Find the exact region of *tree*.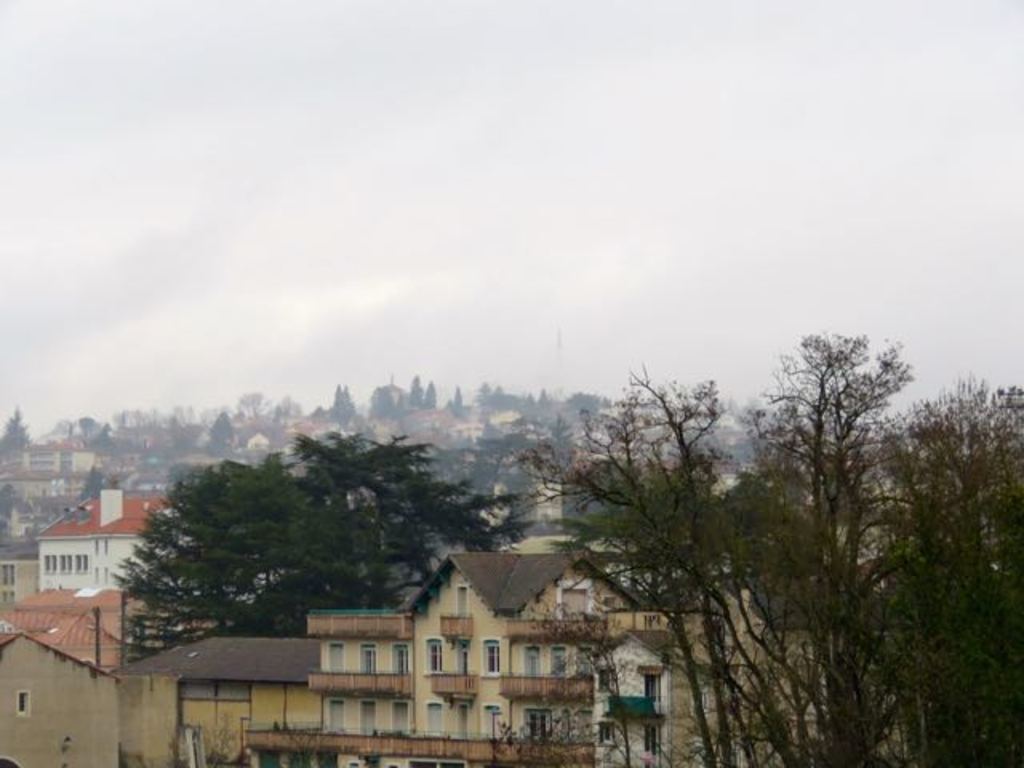
Exact region: crop(403, 370, 418, 414).
